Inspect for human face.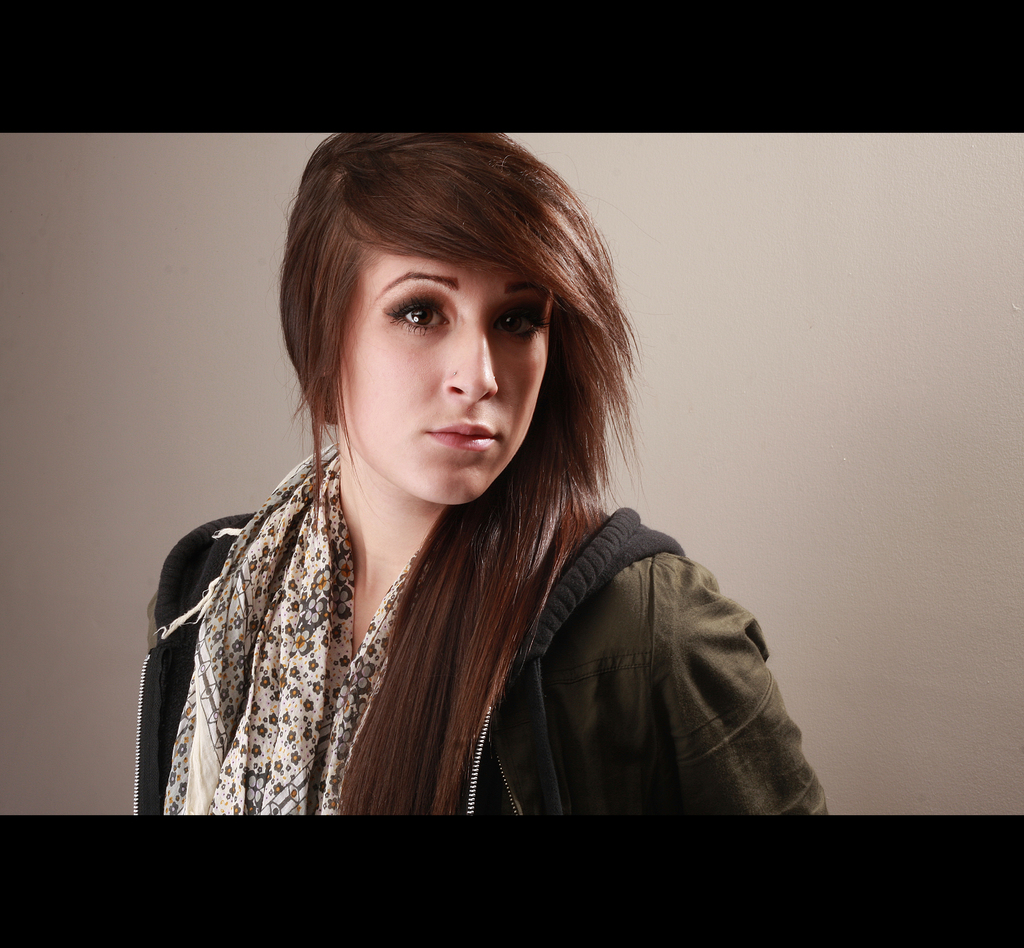
Inspection: 337,246,553,498.
